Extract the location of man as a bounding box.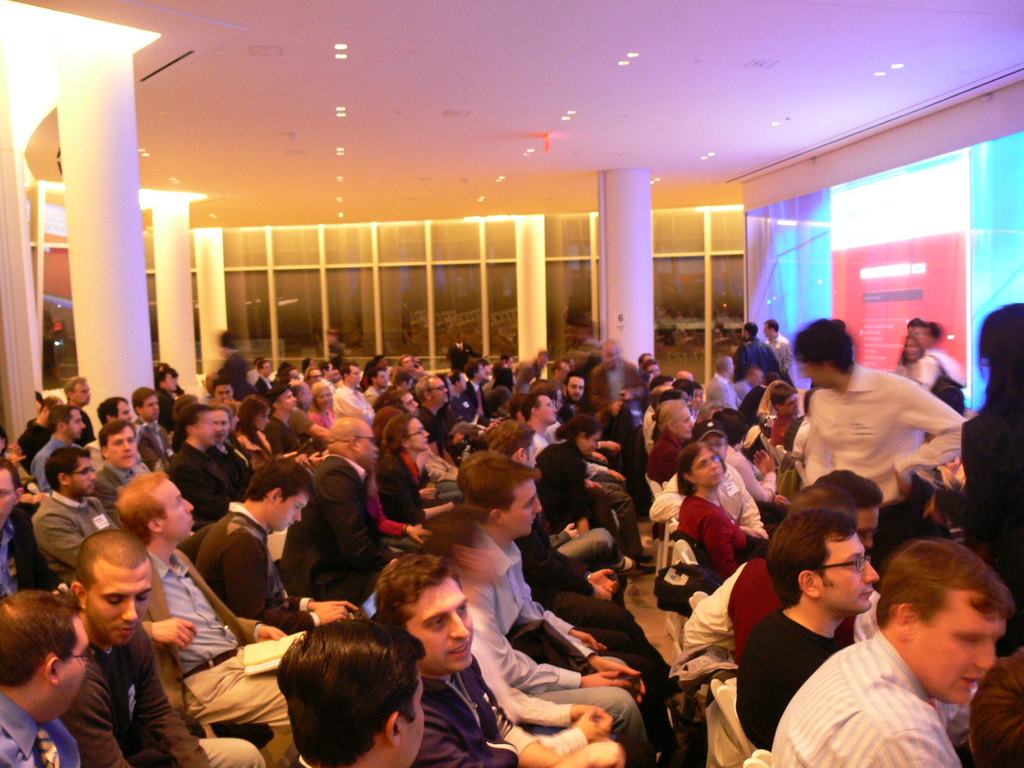
select_region(273, 619, 428, 767).
